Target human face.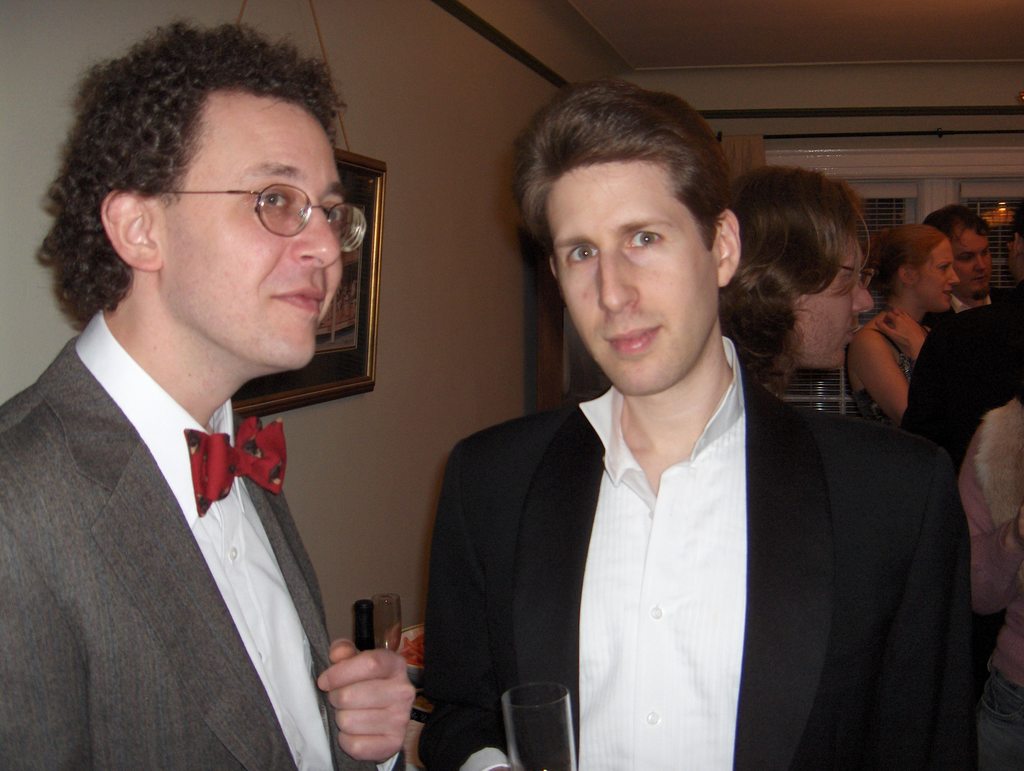
Target region: {"left": 799, "top": 231, "right": 876, "bottom": 373}.
